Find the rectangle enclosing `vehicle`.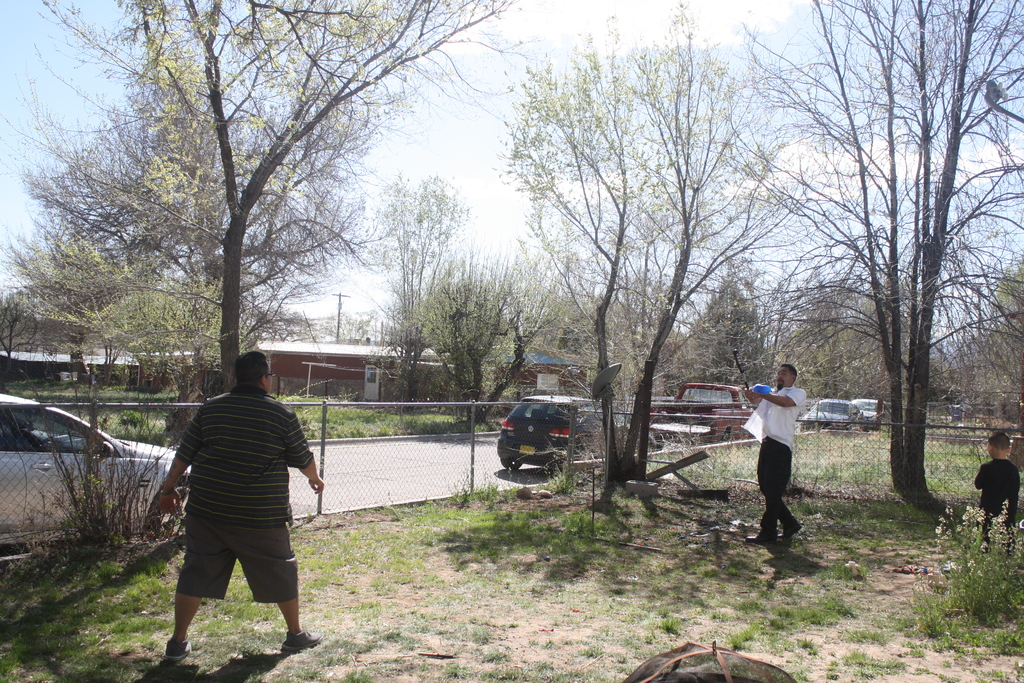
bbox=(493, 391, 593, 487).
